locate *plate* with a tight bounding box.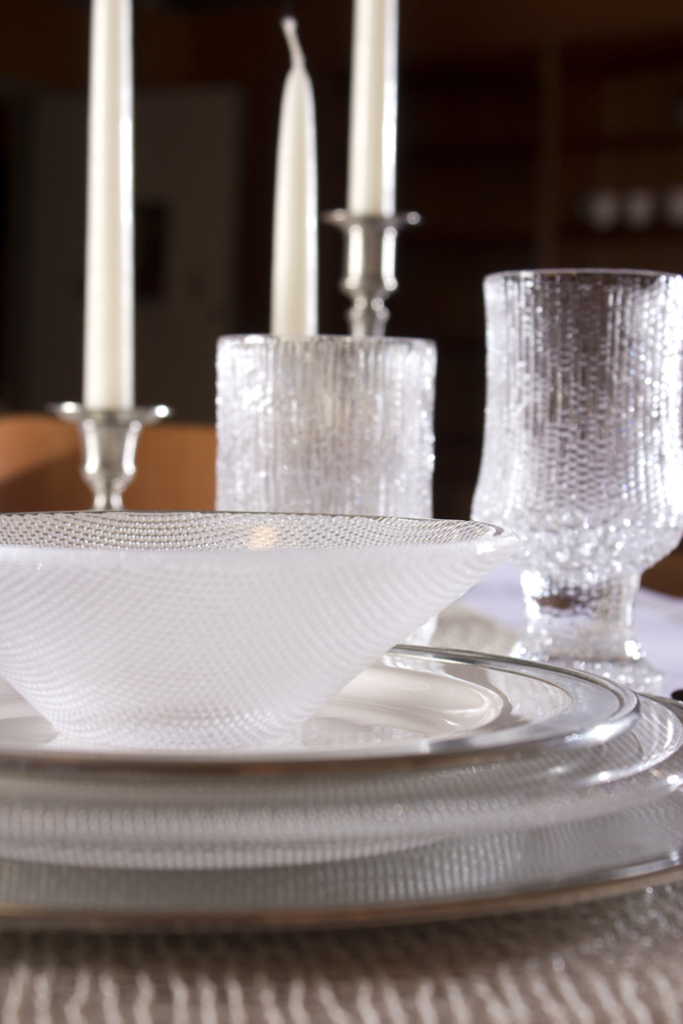
region(0, 684, 682, 844).
